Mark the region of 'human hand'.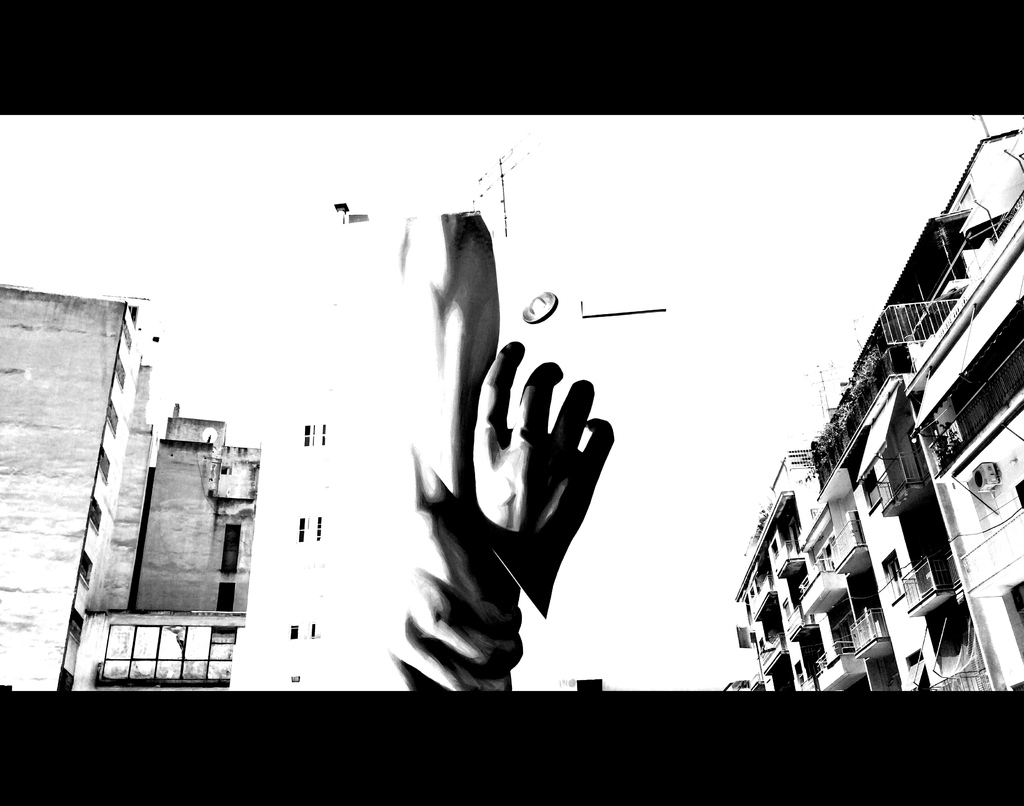
Region: BBox(383, 515, 523, 697).
